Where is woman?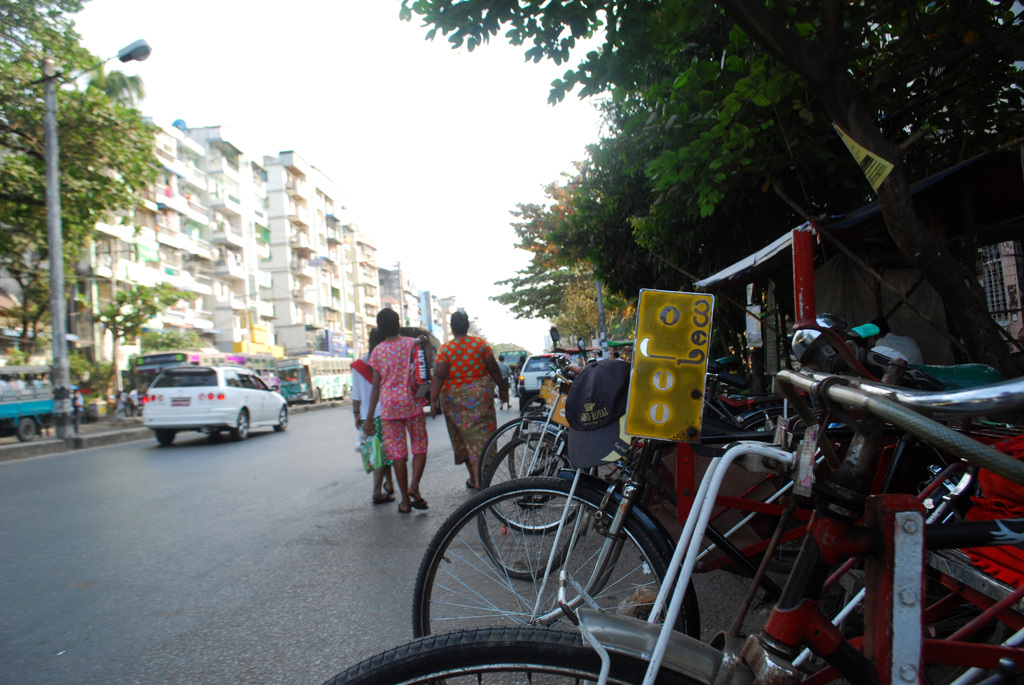
<region>429, 306, 509, 489</region>.
